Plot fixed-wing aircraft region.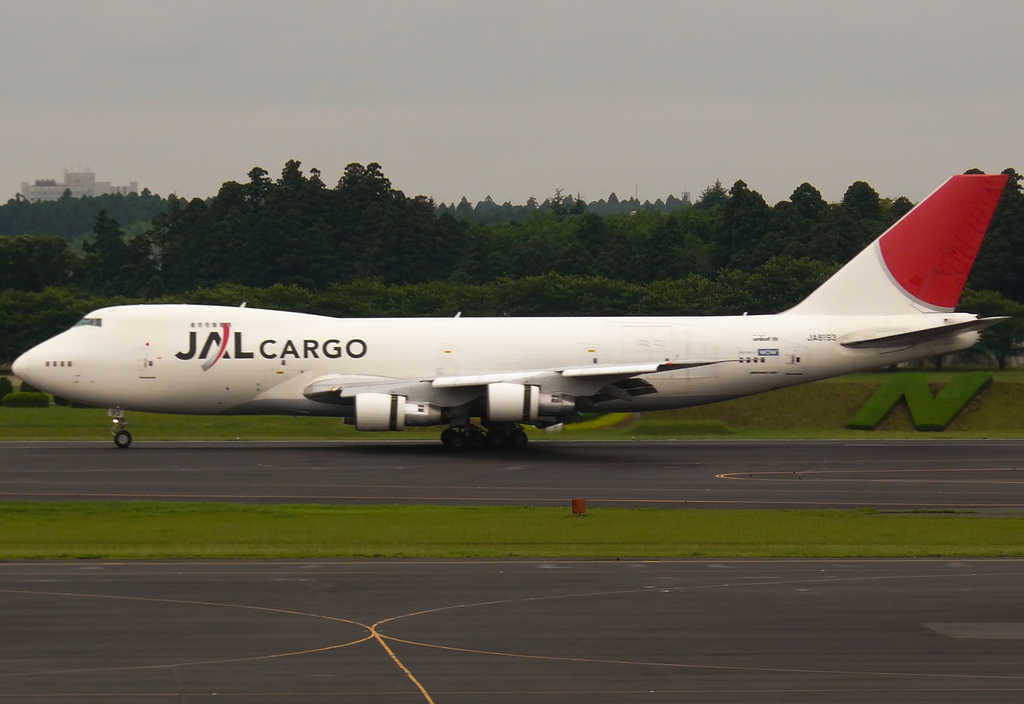
Plotted at (left=10, top=169, right=1009, bottom=452).
